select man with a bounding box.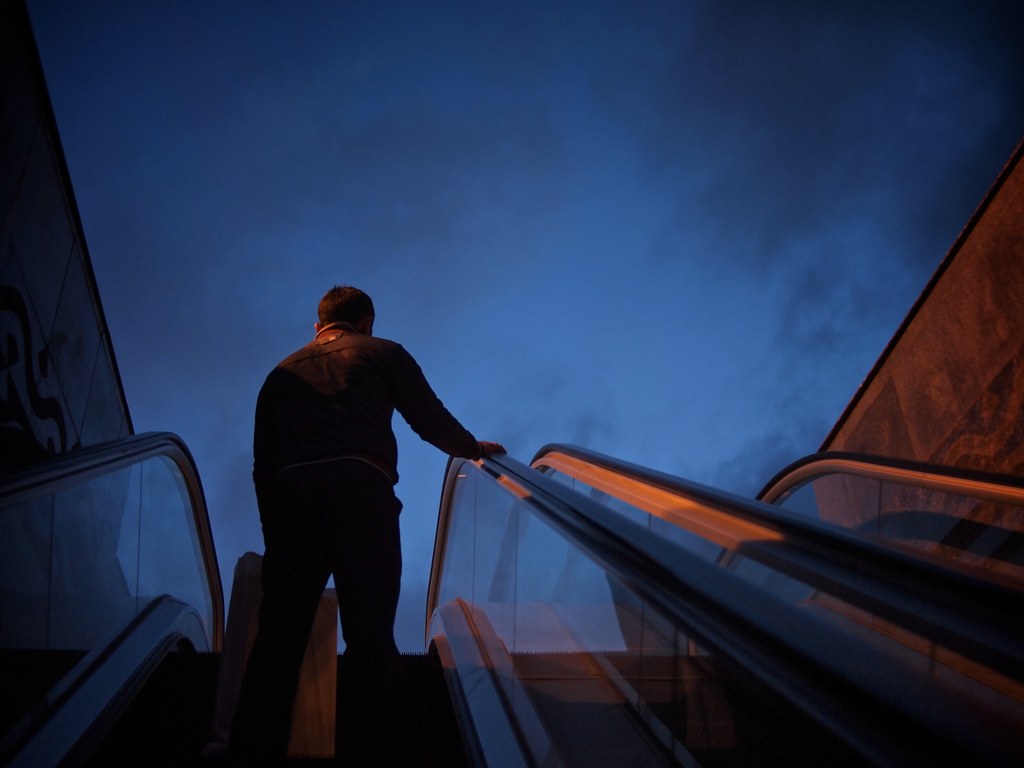
box=[211, 257, 486, 744].
